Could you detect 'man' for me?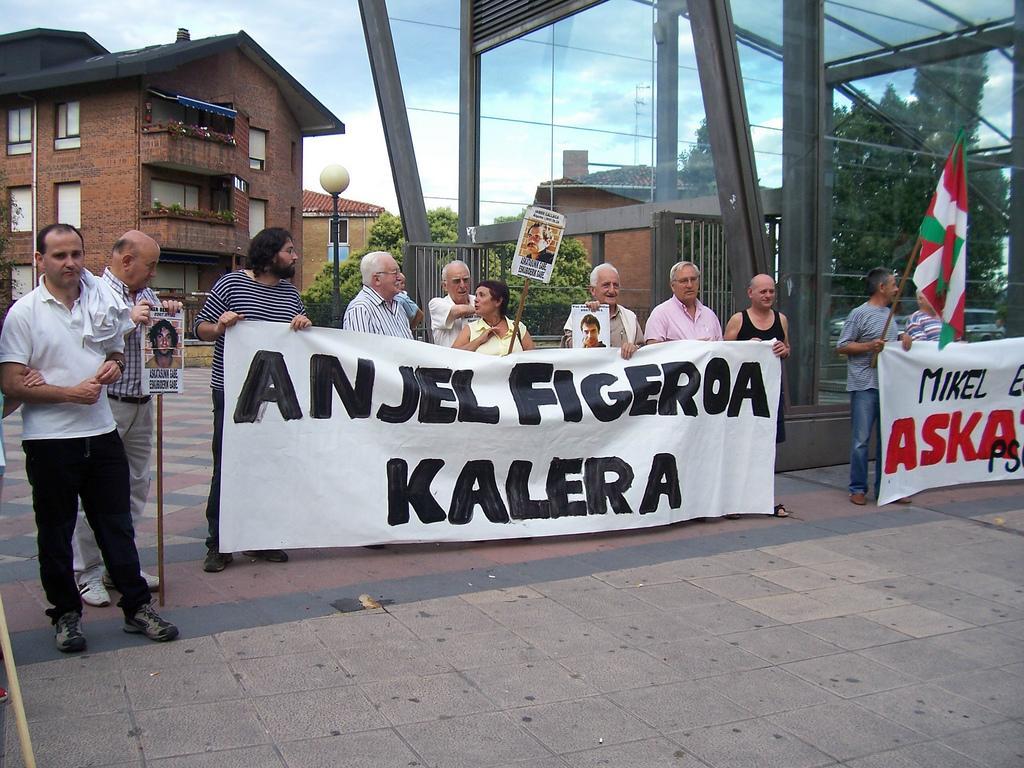
Detection result: (579, 313, 606, 347).
